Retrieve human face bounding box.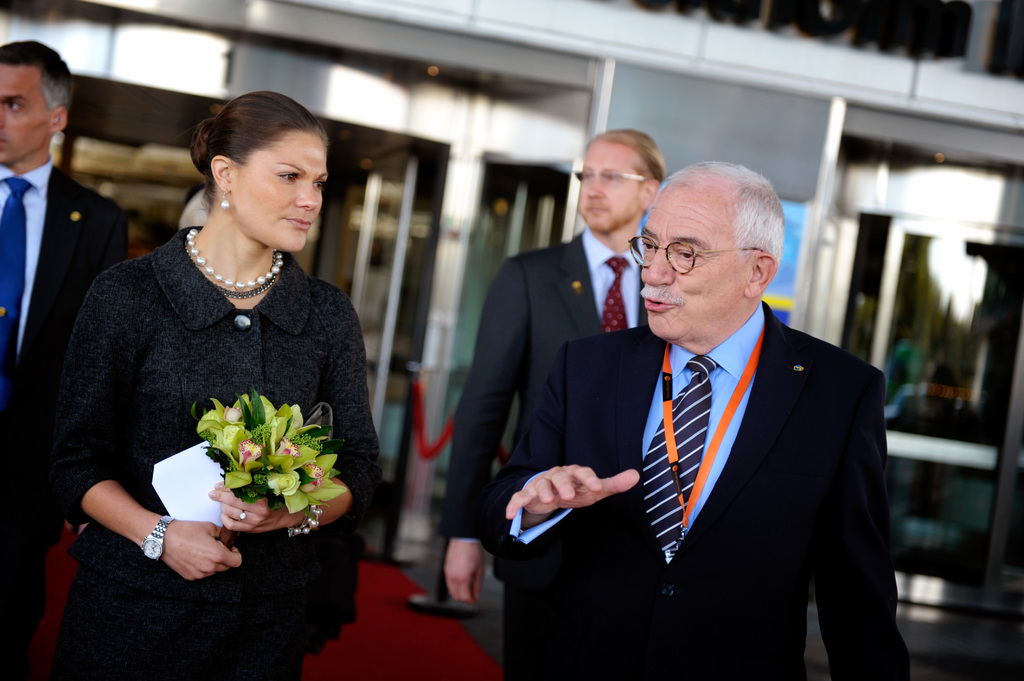
Bounding box: l=0, t=63, r=47, b=163.
